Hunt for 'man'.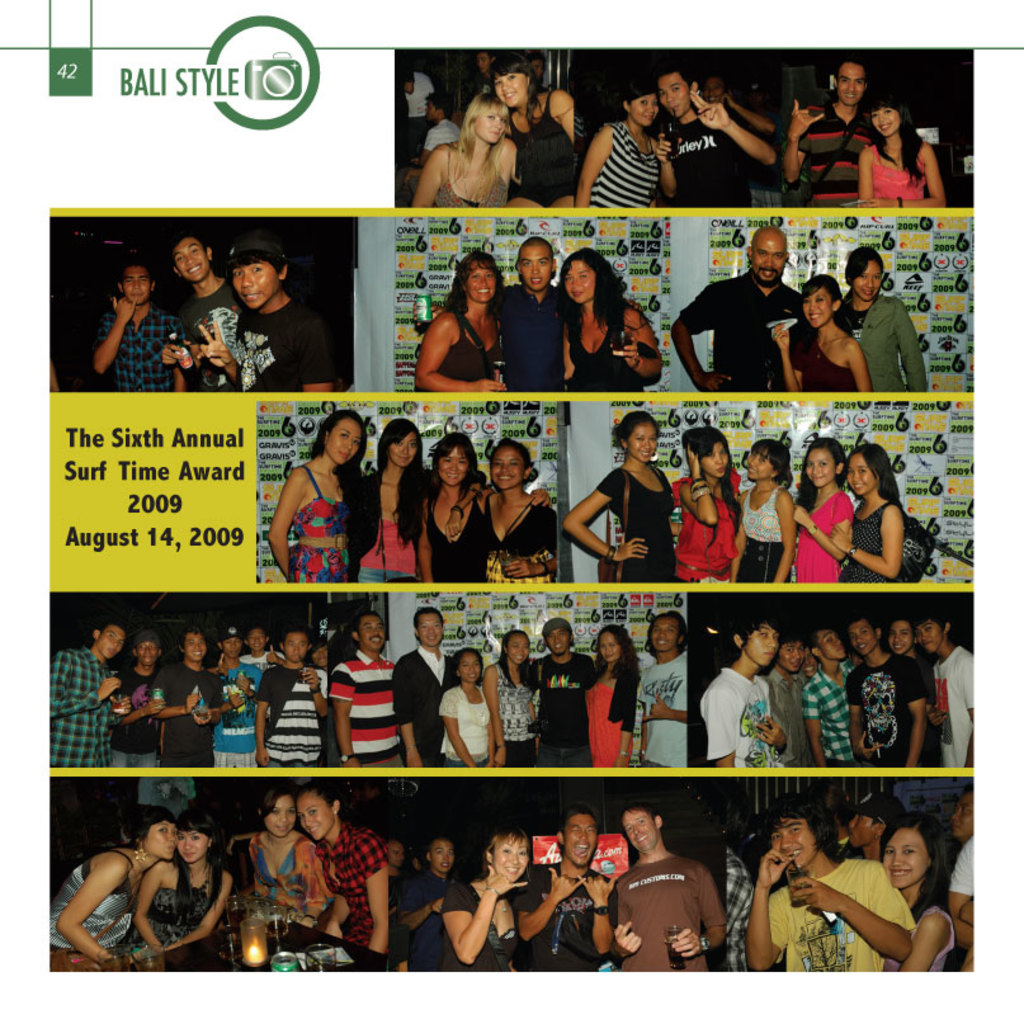
Hunted down at (x1=160, y1=233, x2=247, y2=393).
